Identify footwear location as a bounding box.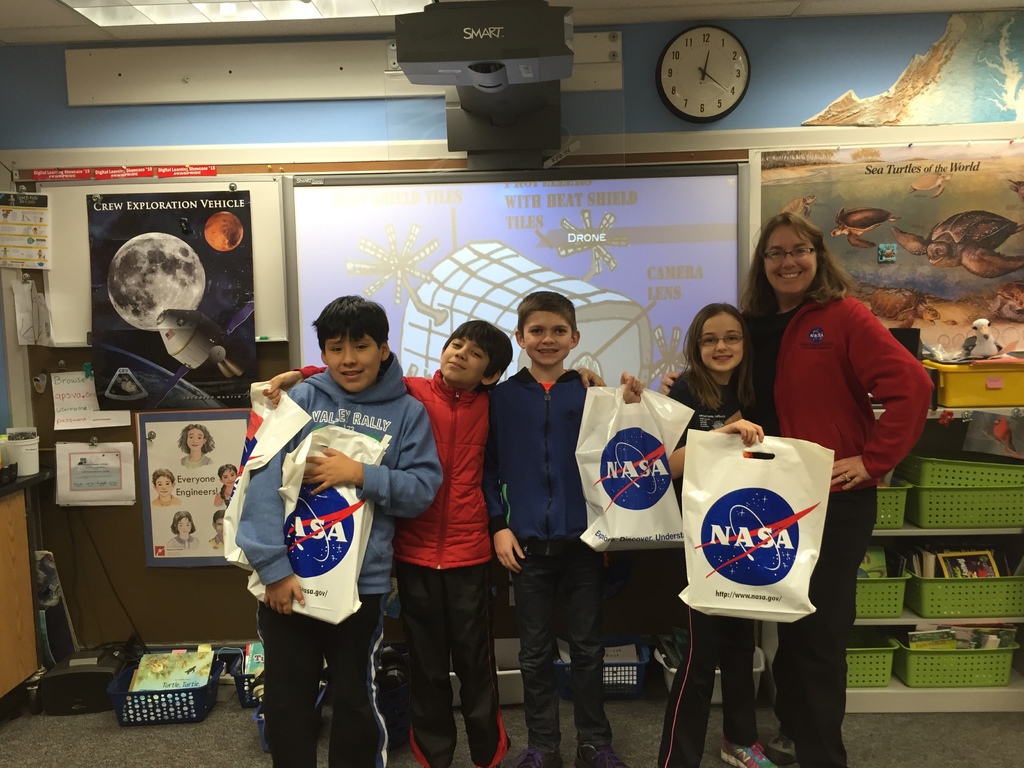
<region>504, 743, 562, 767</region>.
